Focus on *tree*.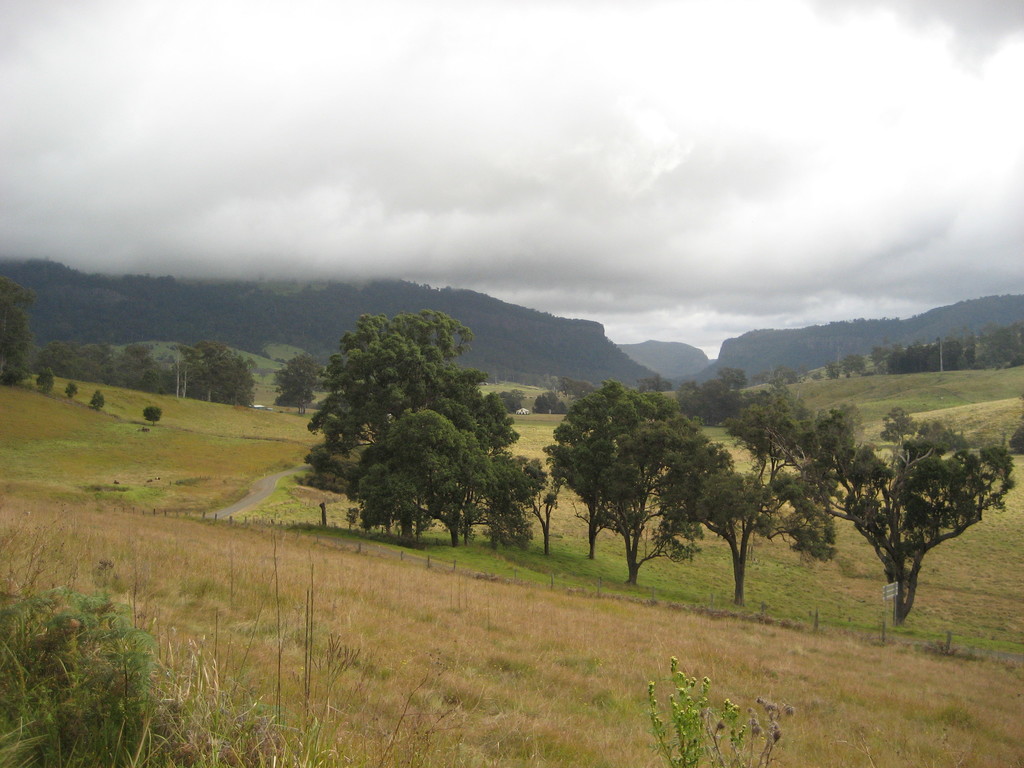
Focused at BBox(531, 388, 563, 415).
